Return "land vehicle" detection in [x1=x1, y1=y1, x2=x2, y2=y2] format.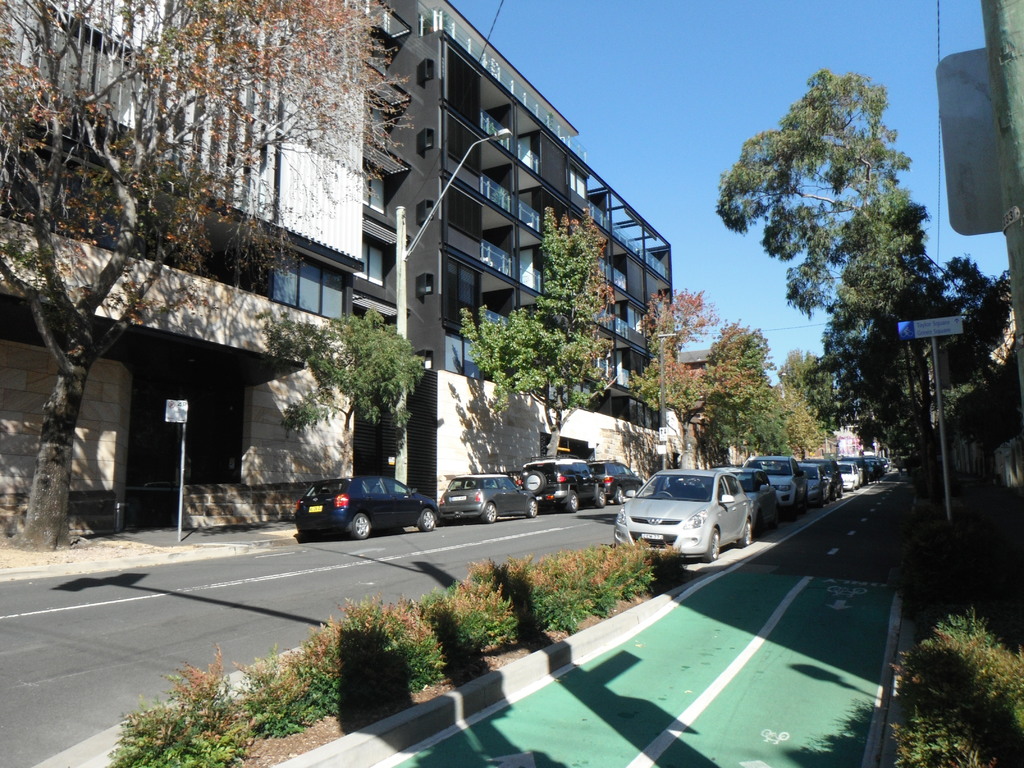
[x1=291, y1=477, x2=442, y2=538].
